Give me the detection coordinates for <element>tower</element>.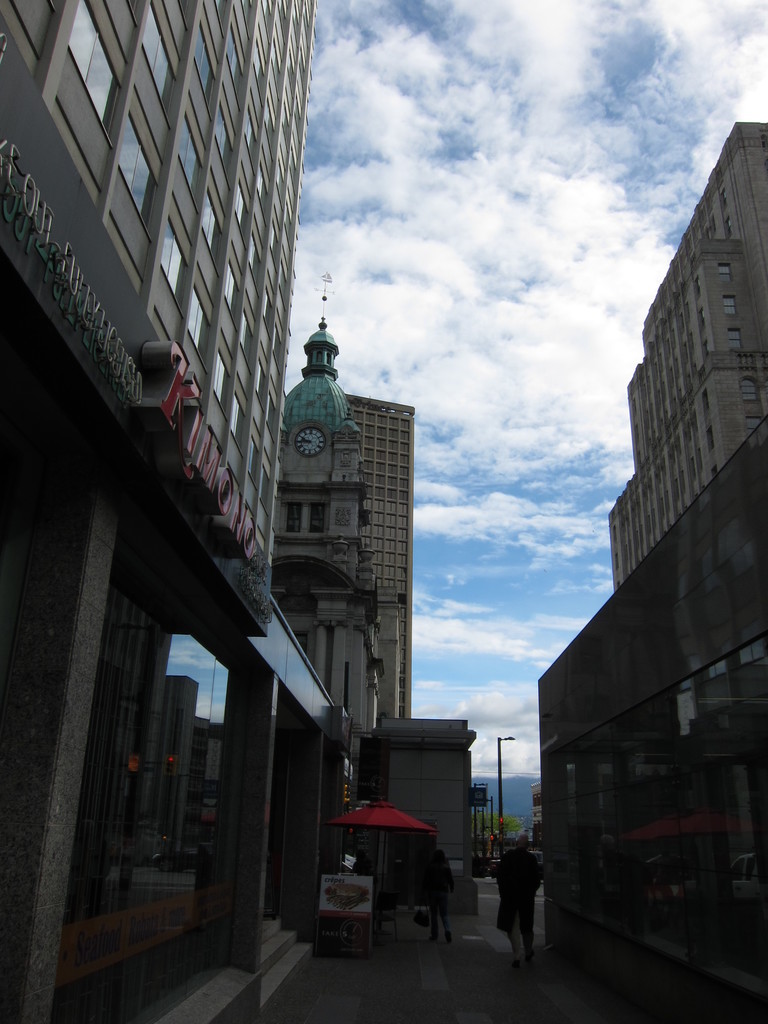
<region>614, 120, 767, 589</region>.
